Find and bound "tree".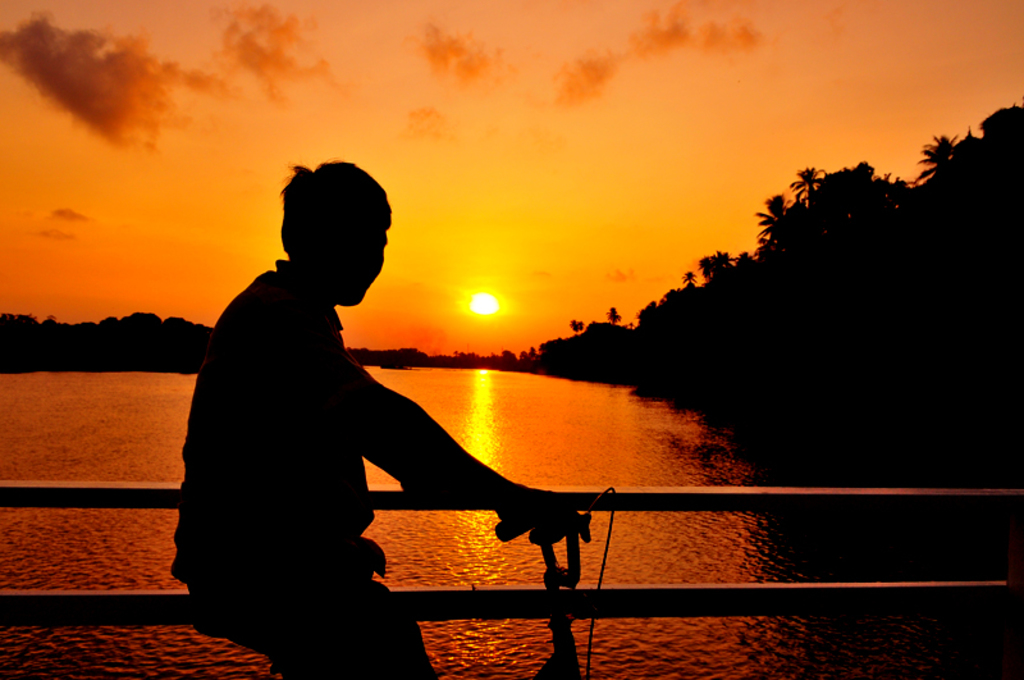
Bound: {"x1": 733, "y1": 252, "x2": 759, "y2": 287}.
